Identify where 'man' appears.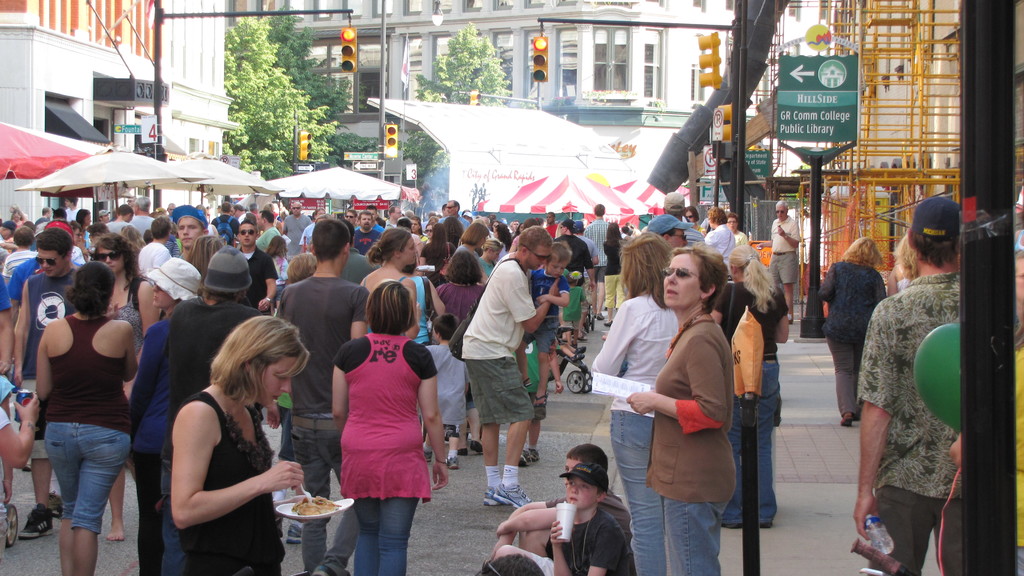
Appears at box(337, 220, 381, 287).
